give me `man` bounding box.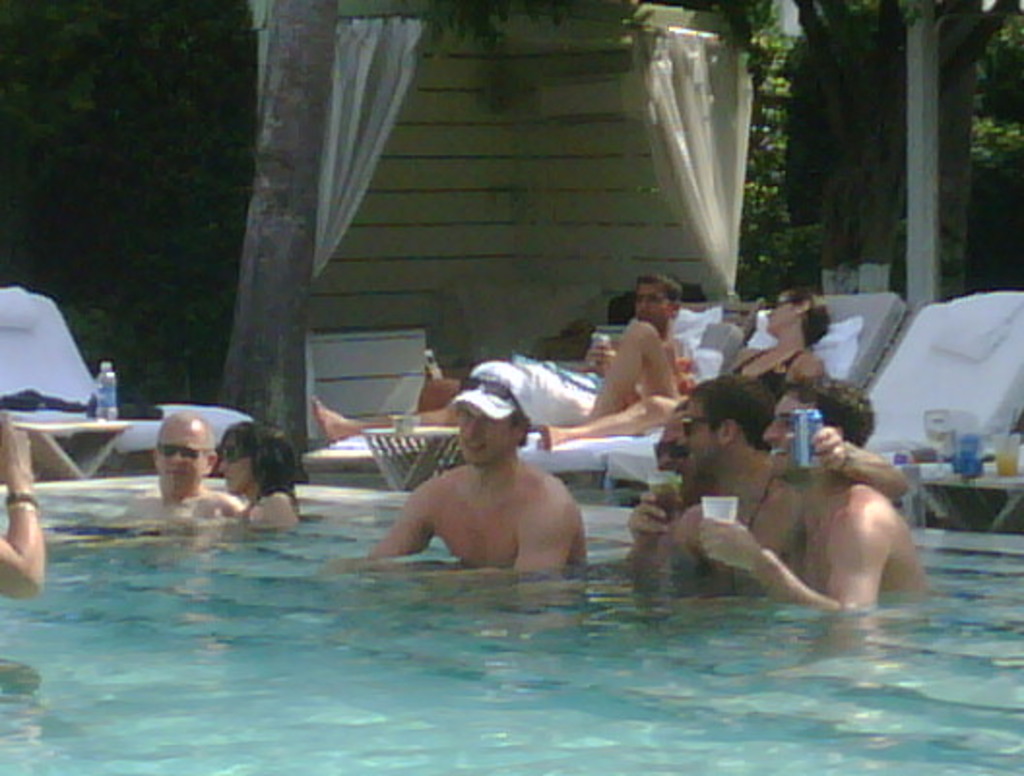
Rect(279, 277, 706, 444).
